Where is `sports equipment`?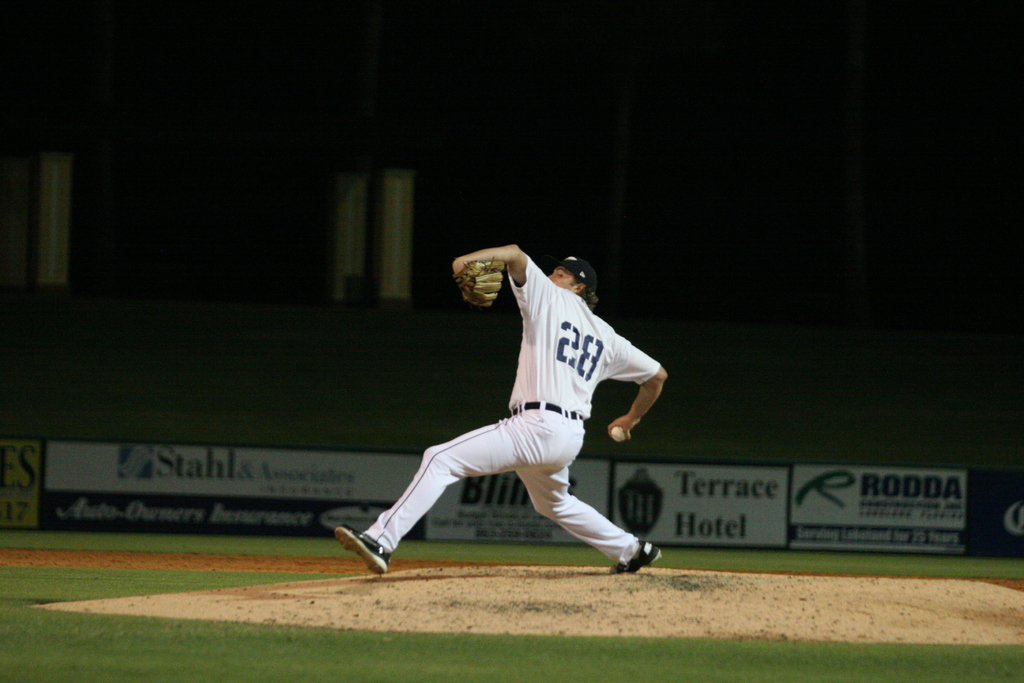
610,424,628,446.
